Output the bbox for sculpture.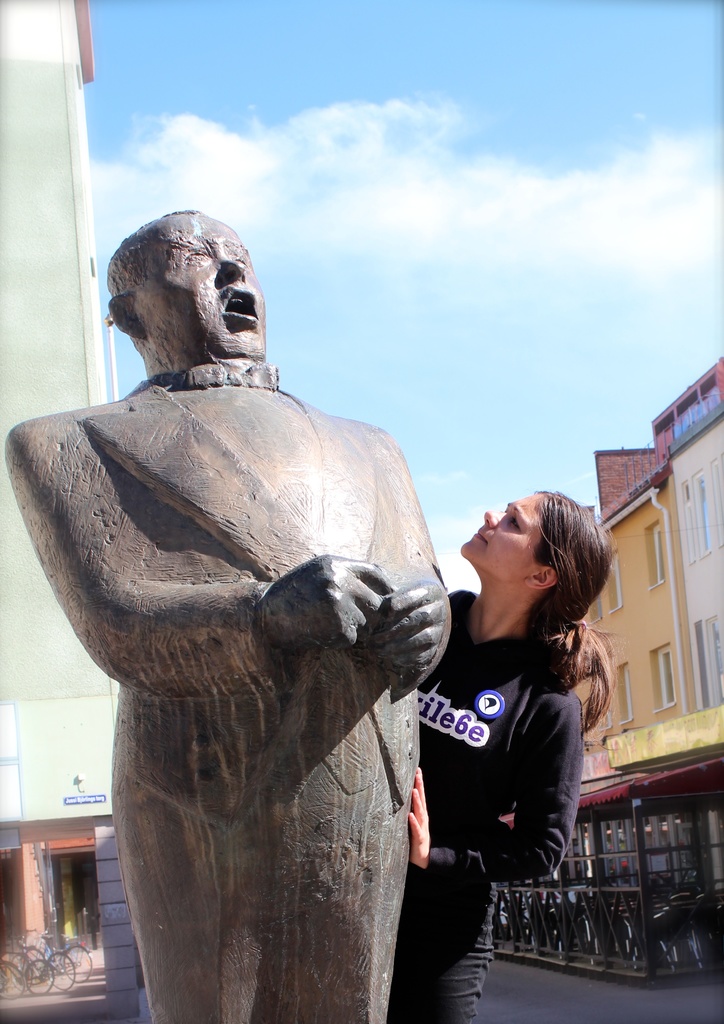
l=28, t=216, r=468, b=1023.
